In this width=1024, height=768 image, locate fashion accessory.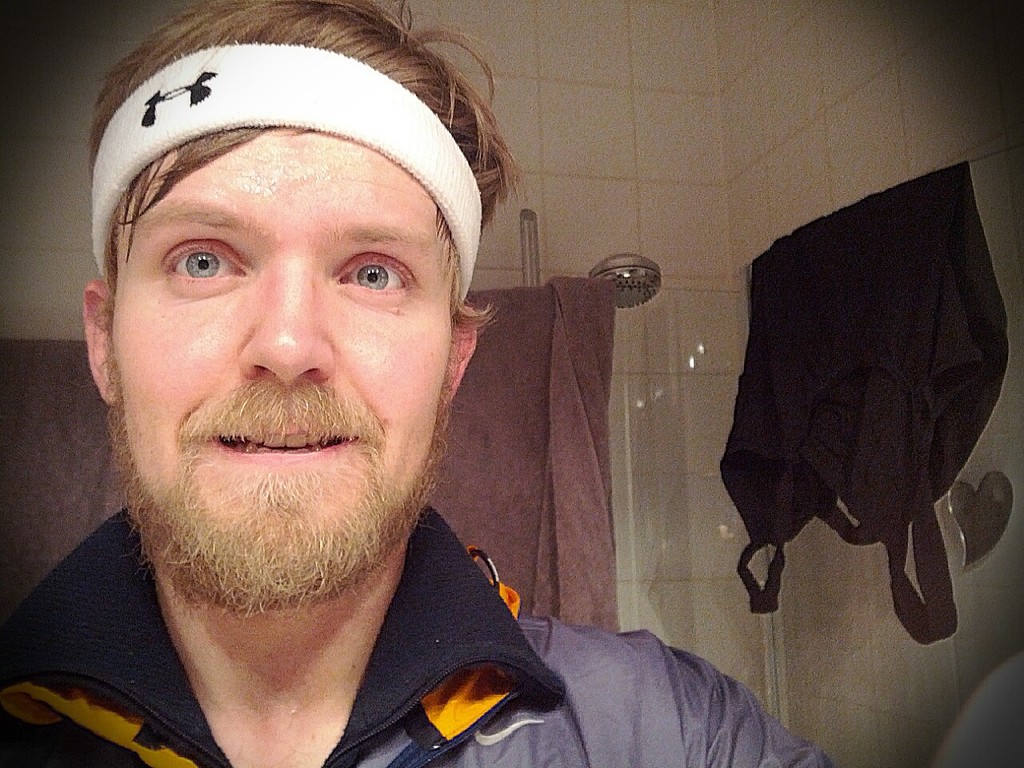
Bounding box: crop(90, 42, 482, 316).
